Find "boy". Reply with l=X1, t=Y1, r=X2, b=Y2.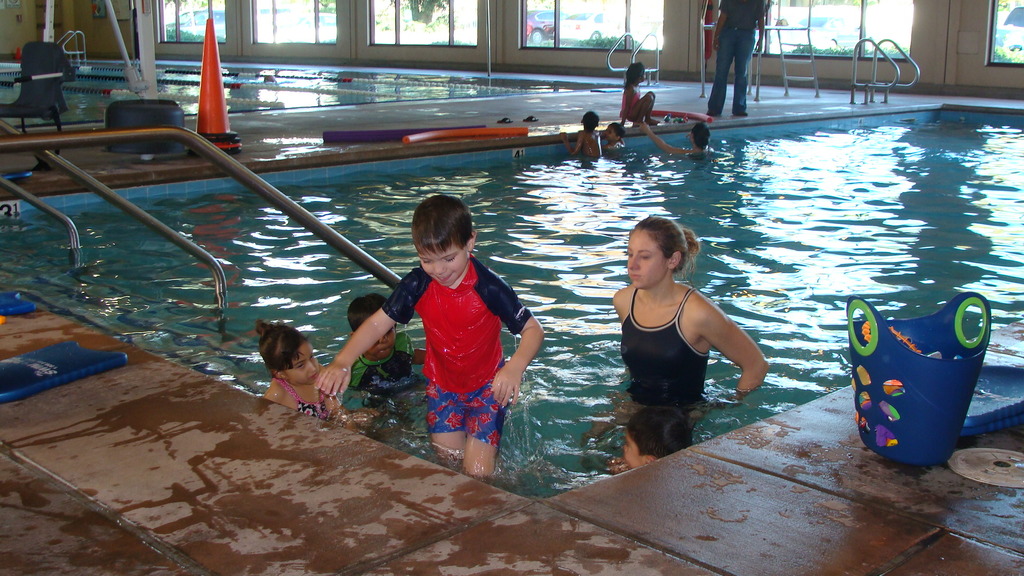
l=348, t=294, r=426, b=401.
